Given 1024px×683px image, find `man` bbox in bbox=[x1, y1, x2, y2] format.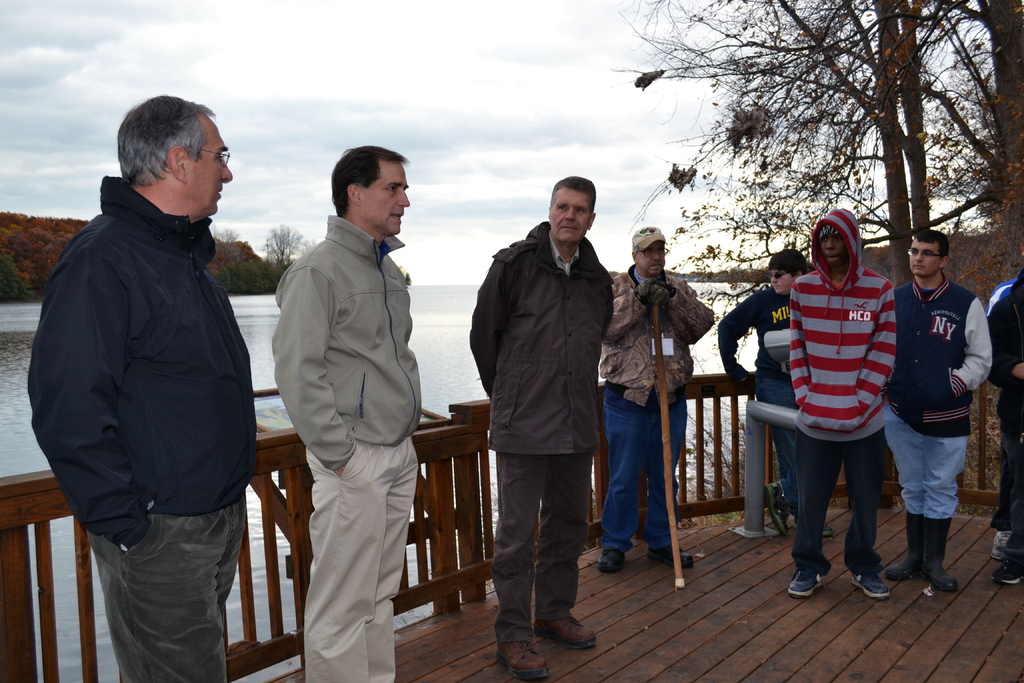
bbox=[980, 261, 1023, 584].
